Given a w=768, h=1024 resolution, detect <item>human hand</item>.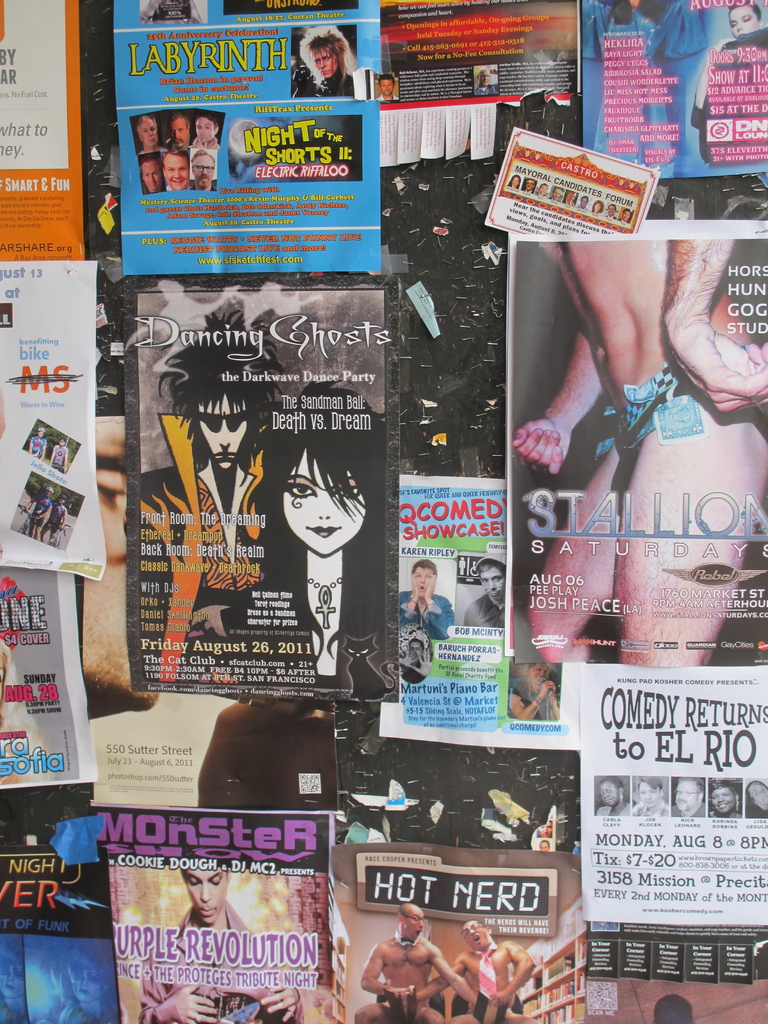
(543,680,557,692).
